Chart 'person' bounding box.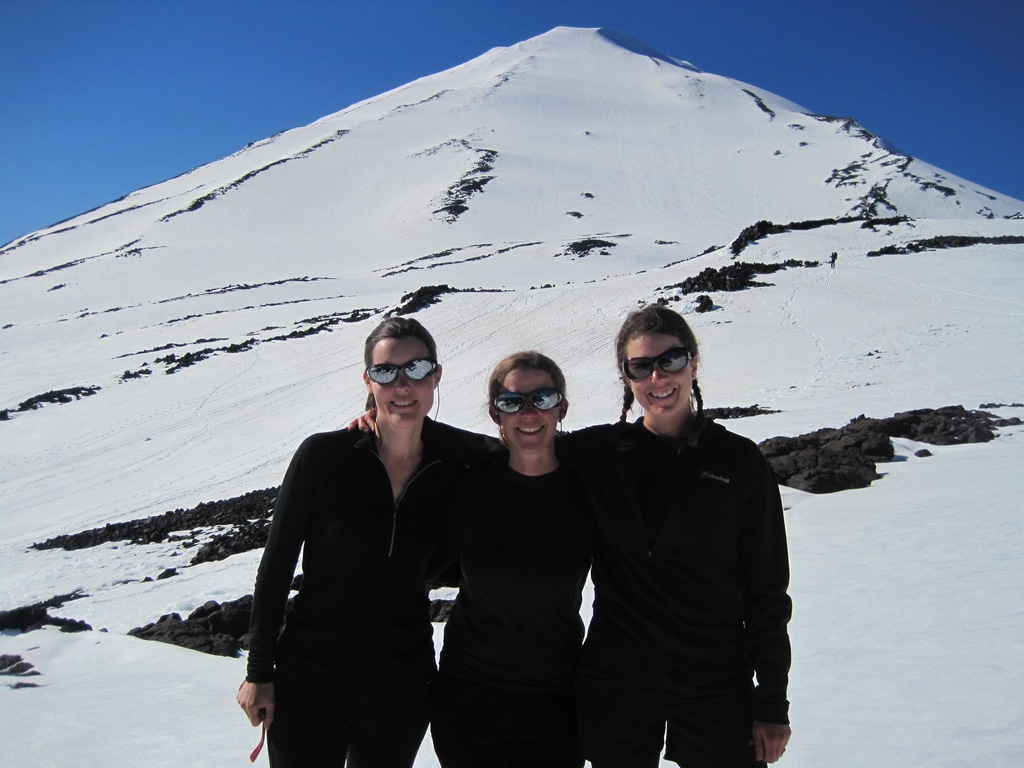
Charted: x1=343 y1=298 x2=803 y2=767.
